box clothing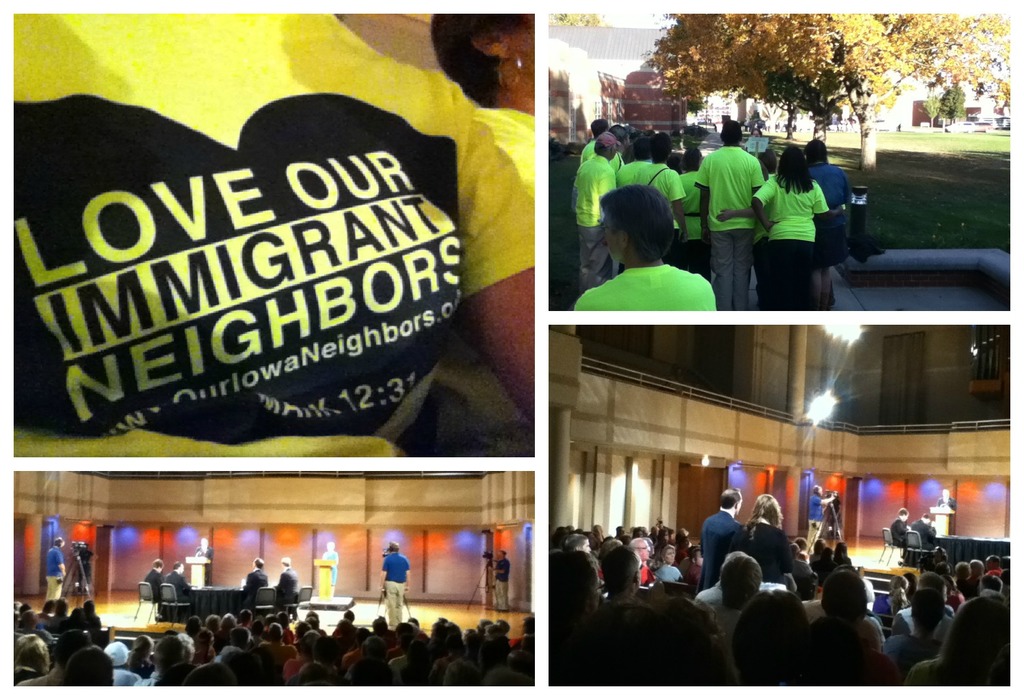
194,543,215,587
